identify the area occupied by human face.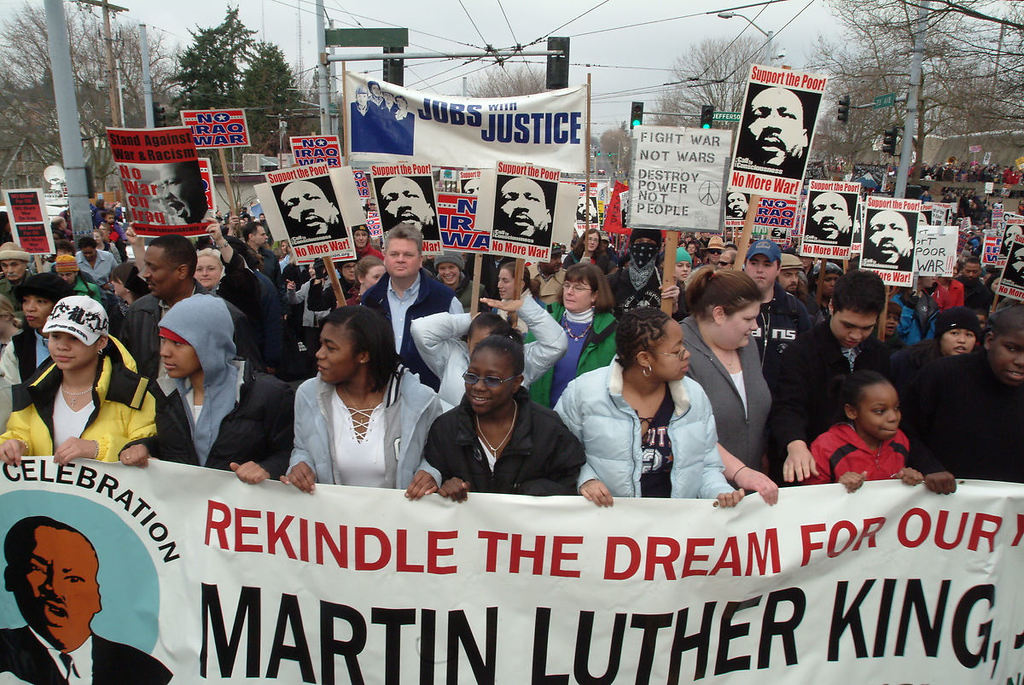
Area: [x1=883, y1=312, x2=897, y2=336].
